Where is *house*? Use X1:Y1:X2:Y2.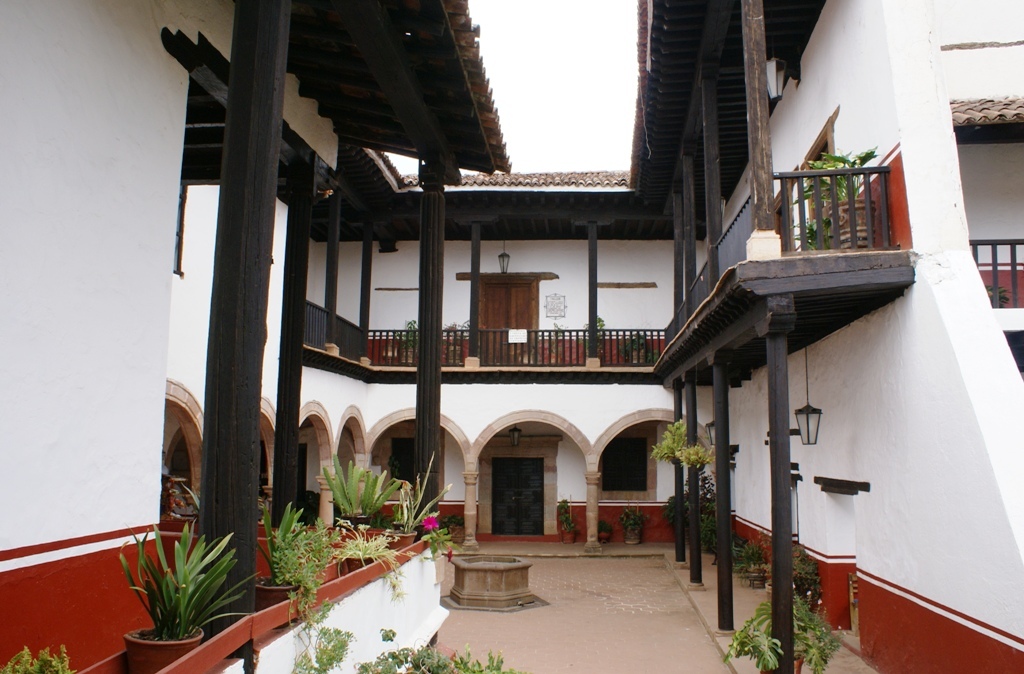
1:0:1023:673.
